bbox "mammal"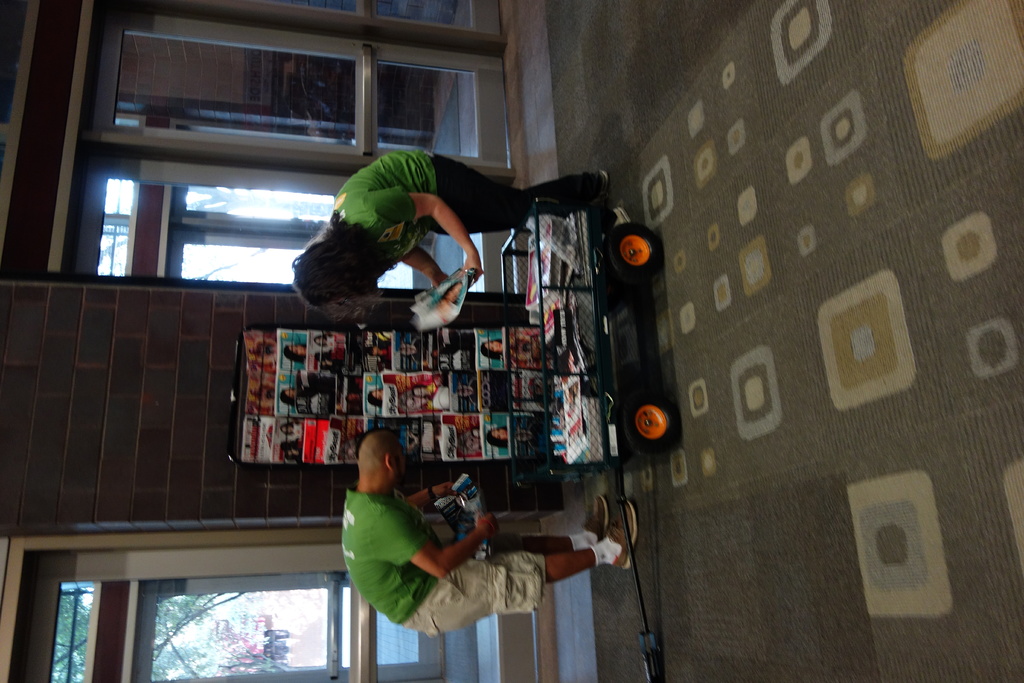
box=[457, 377, 479, 406]
